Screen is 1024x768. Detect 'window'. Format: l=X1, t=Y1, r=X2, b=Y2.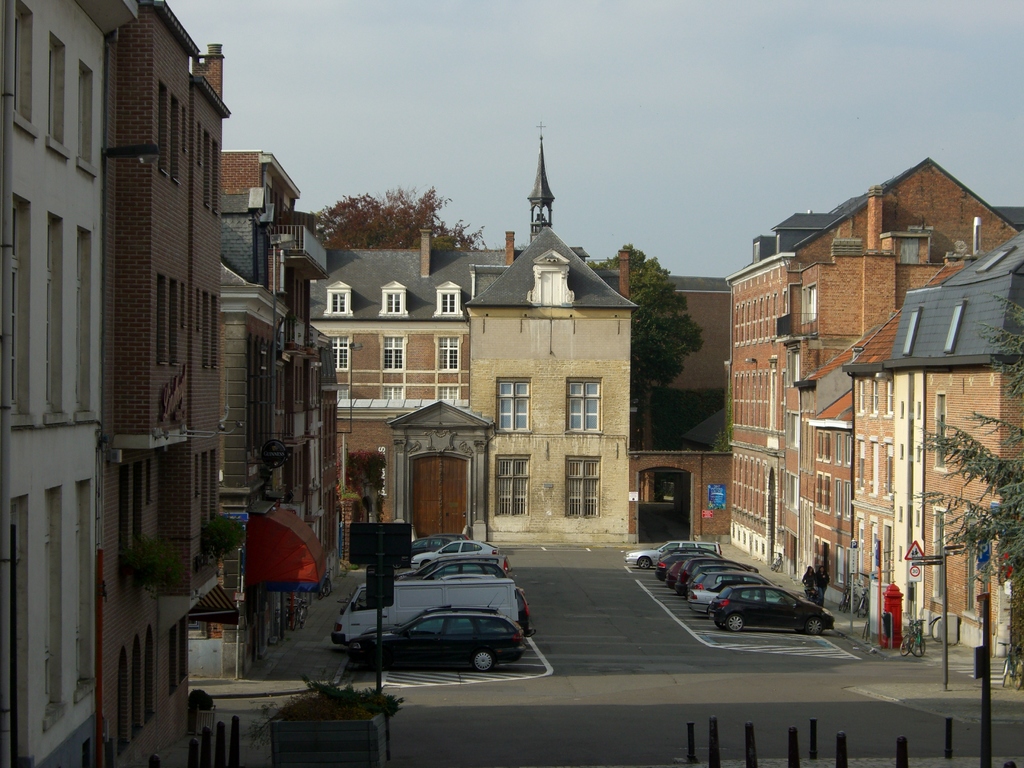
l=331, t=335, r=355, b=371.
